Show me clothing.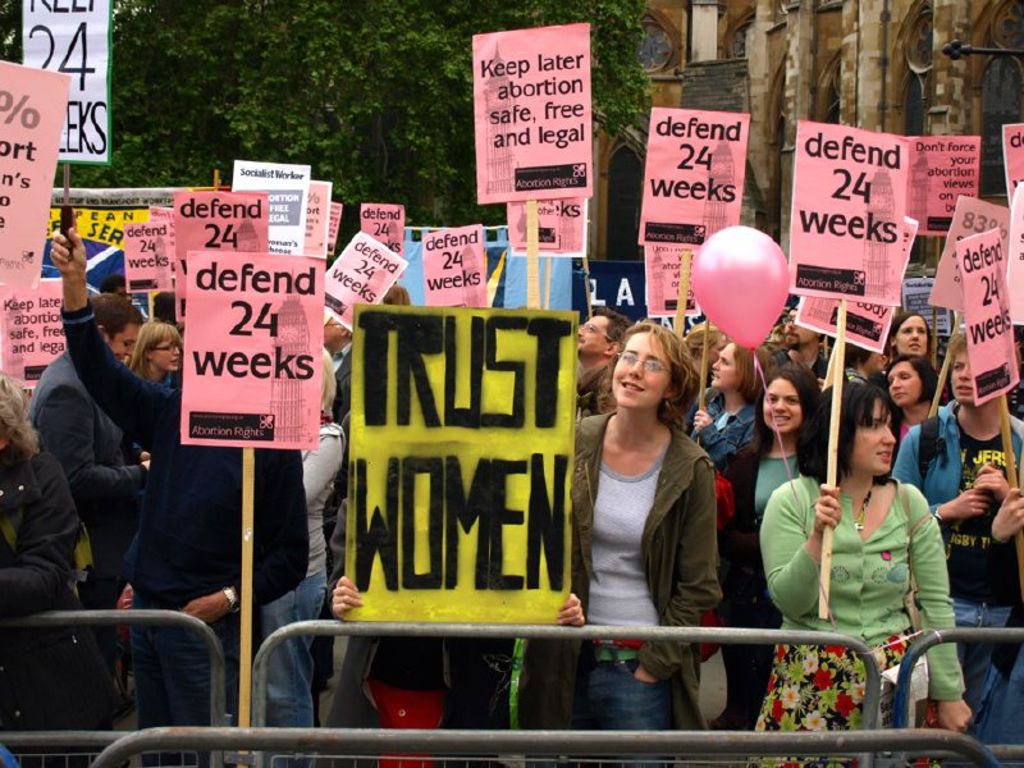
clothing is here: 20/349/145/545.
